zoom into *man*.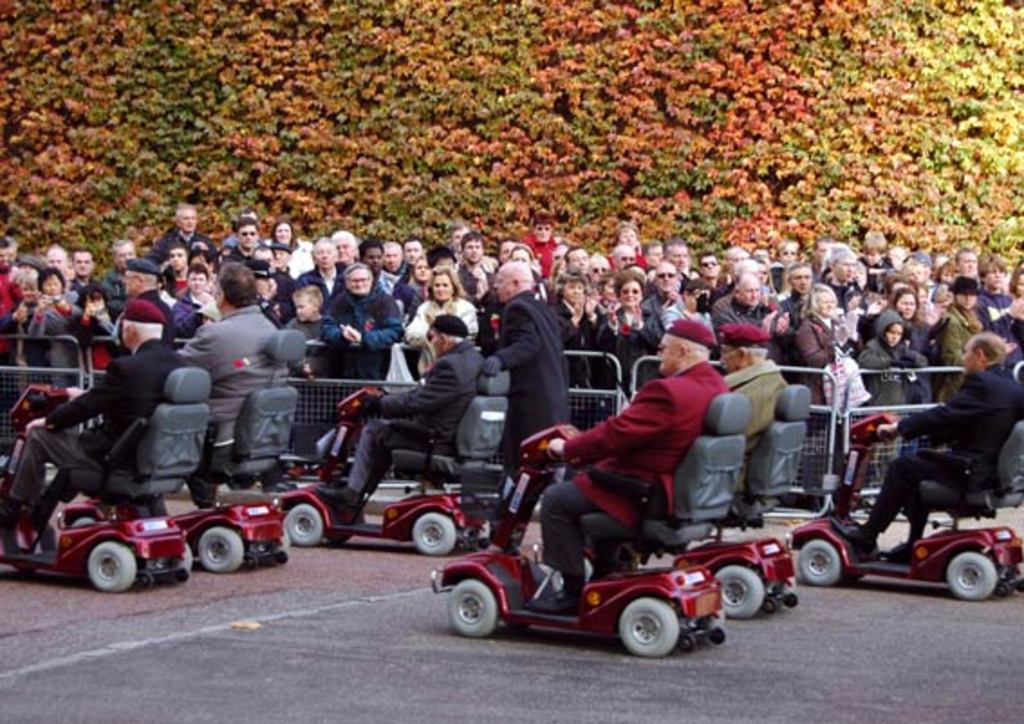
Zoom target: [x1=455, y1=229, x2=489, y2=298].
